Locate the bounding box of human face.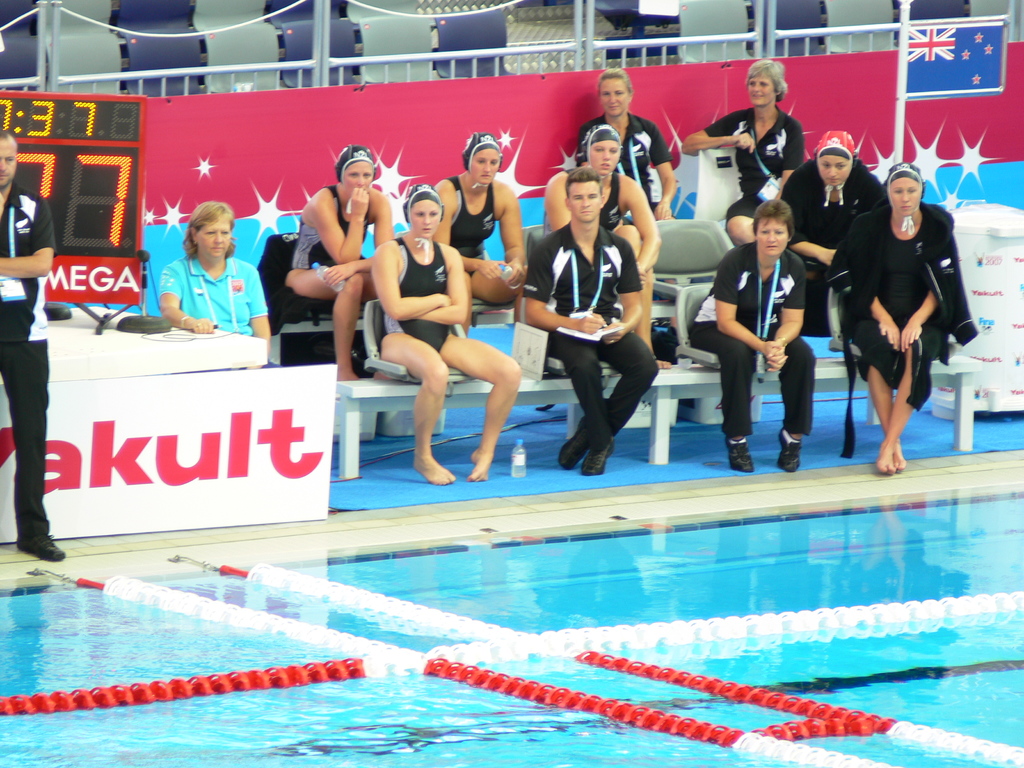
Bounding box: crop(342, 159, 371, 192).
